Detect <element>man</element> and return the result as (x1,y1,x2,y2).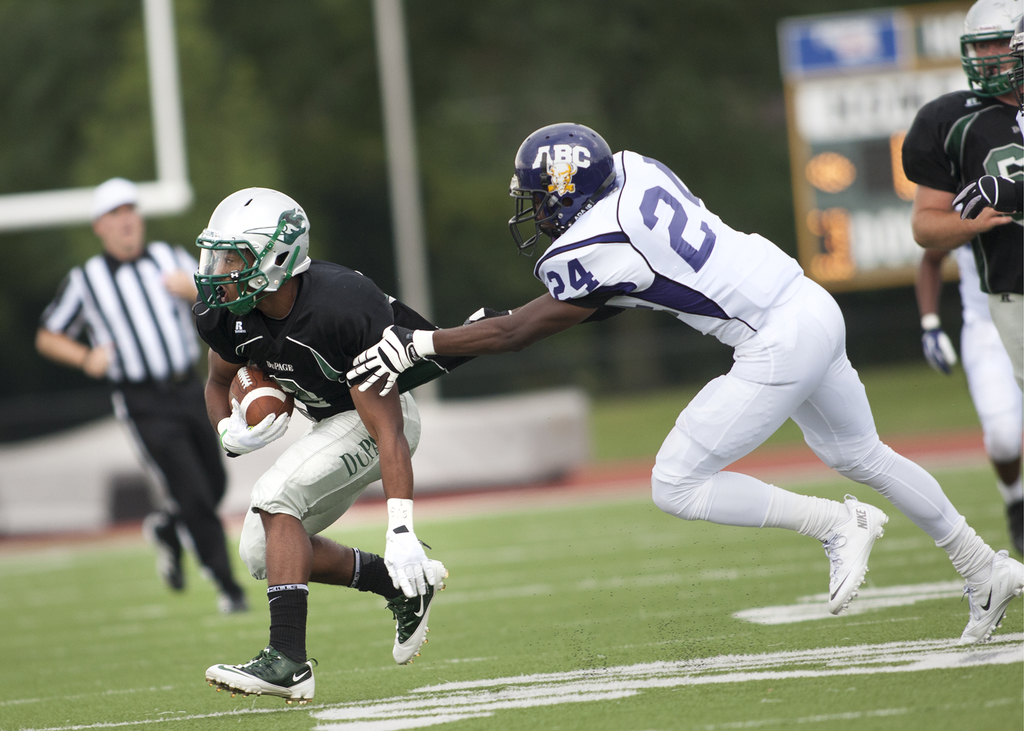
(53,177,216,627).
